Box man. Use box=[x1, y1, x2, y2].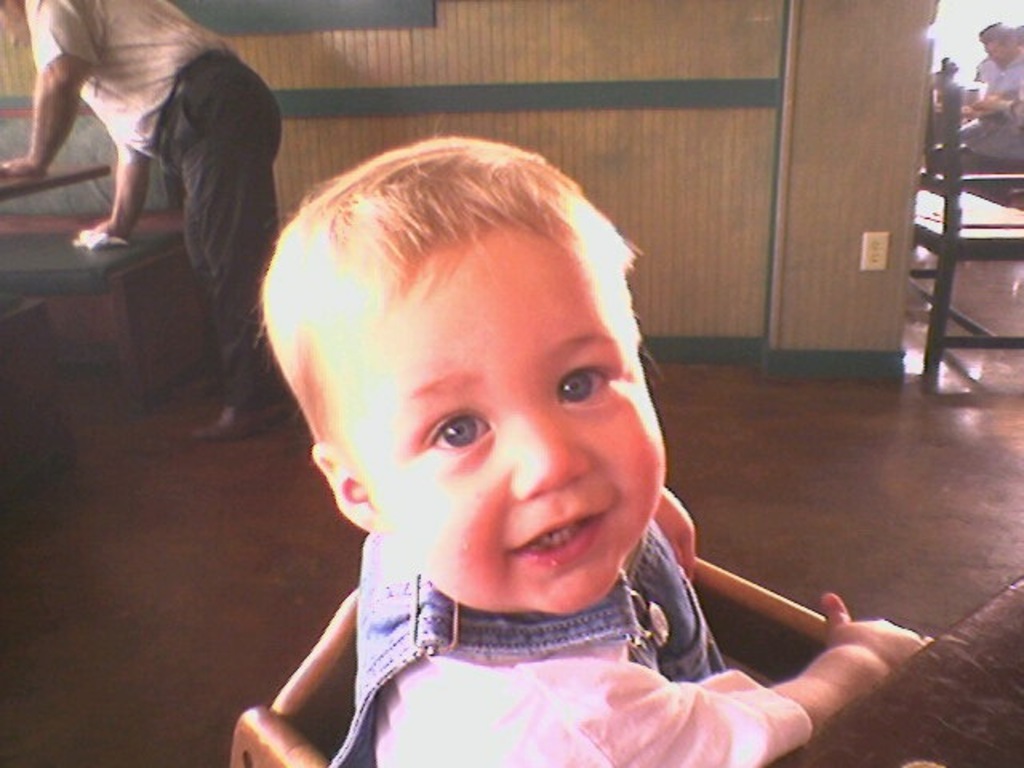
box=[32, 0, 290, 538].
